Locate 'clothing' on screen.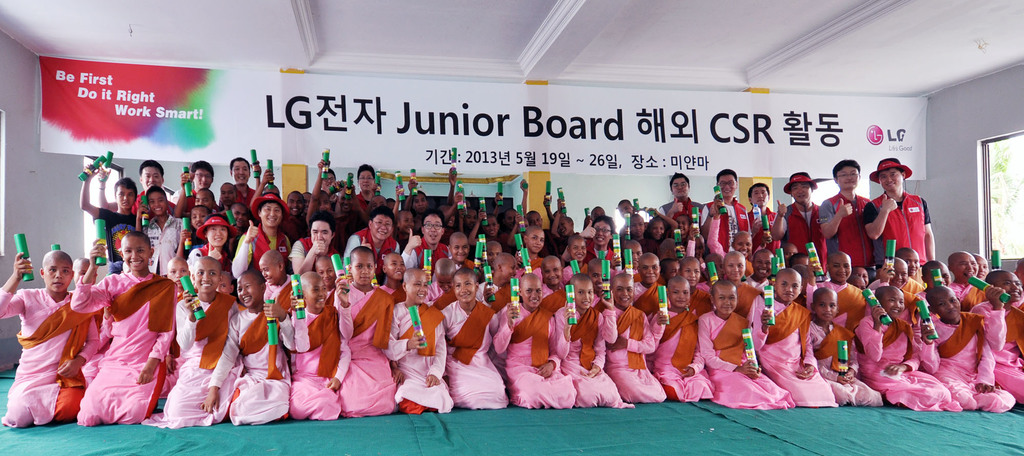
On screen at x1=862 y1=193 x2=931 y2=261.
